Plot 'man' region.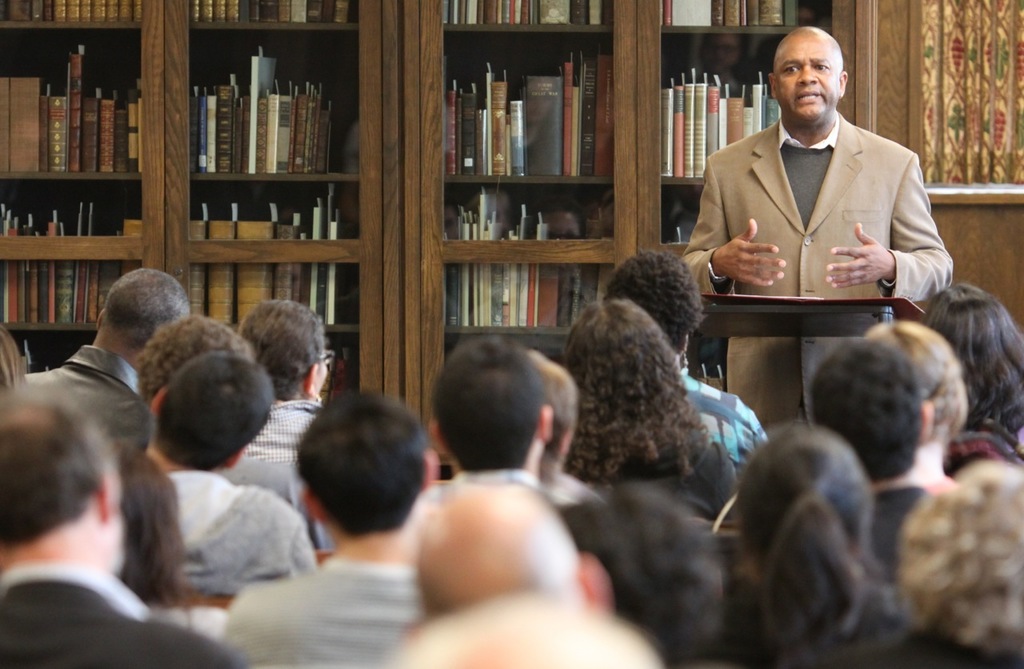
Plotted at {"x1": 683, "y1": 26, "x2": 950, "y2": 445}.
